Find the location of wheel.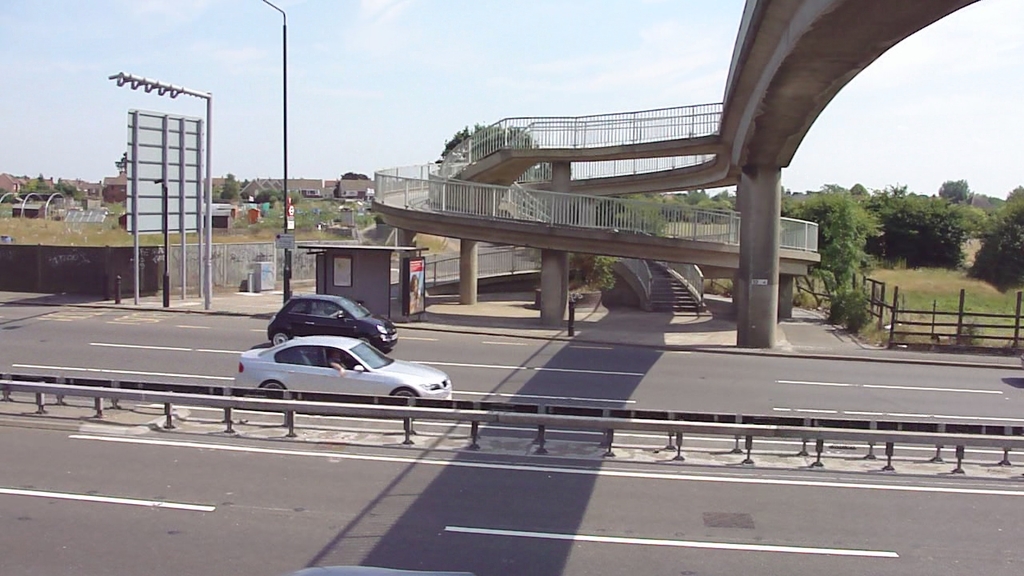
Location: [388, 386, 417, 410].
